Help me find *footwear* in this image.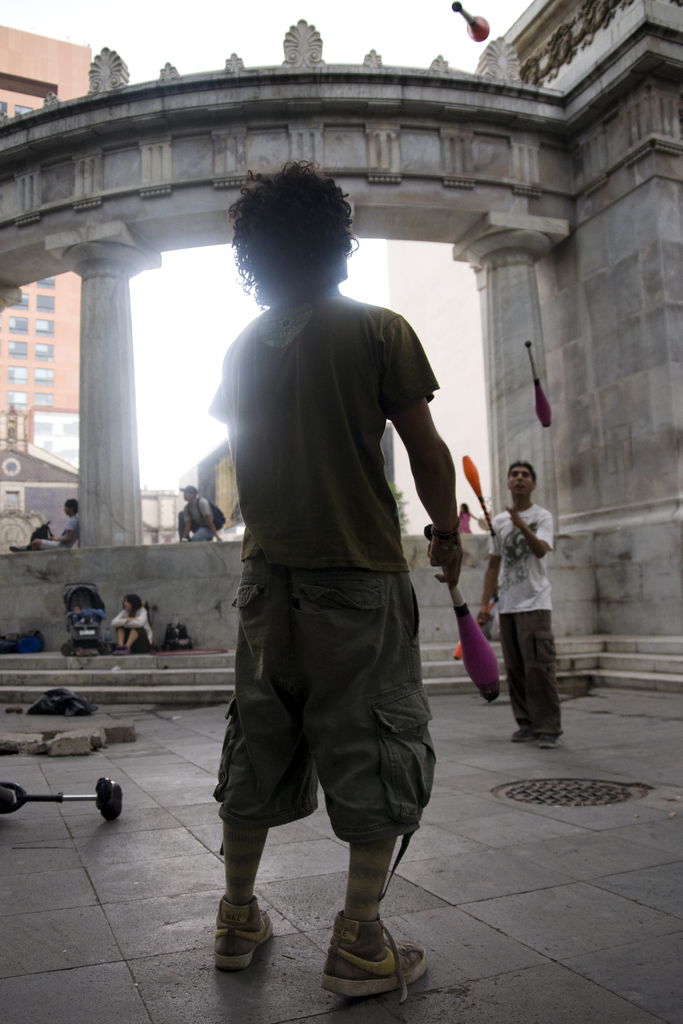
Found it: crop(538, 731, 564, 749).
